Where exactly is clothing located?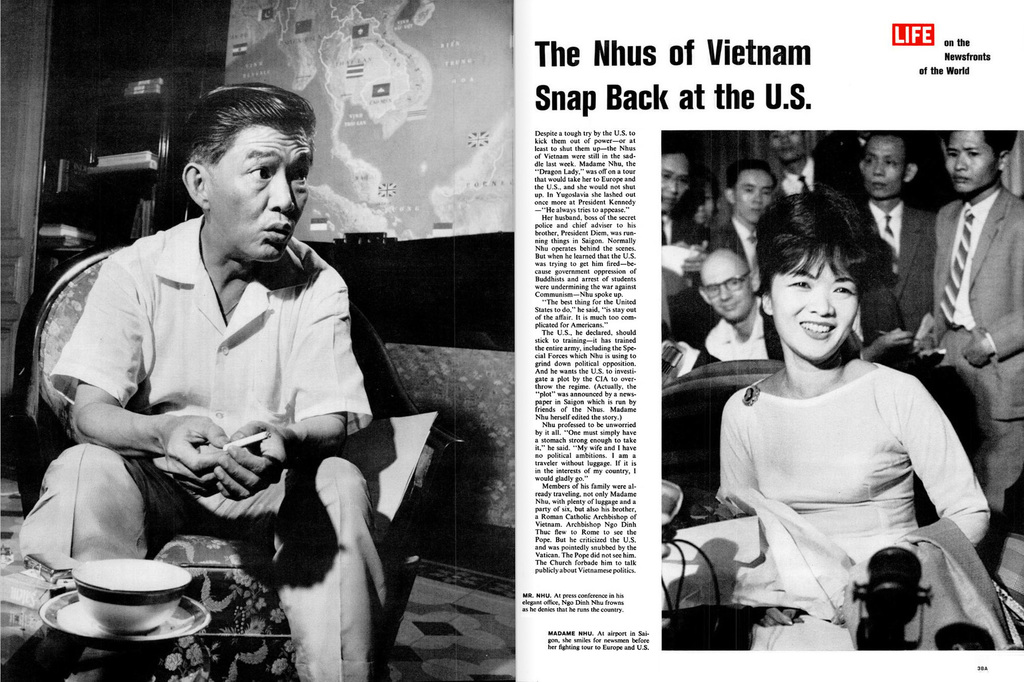
Its bounding box is 710/215/781/299.
